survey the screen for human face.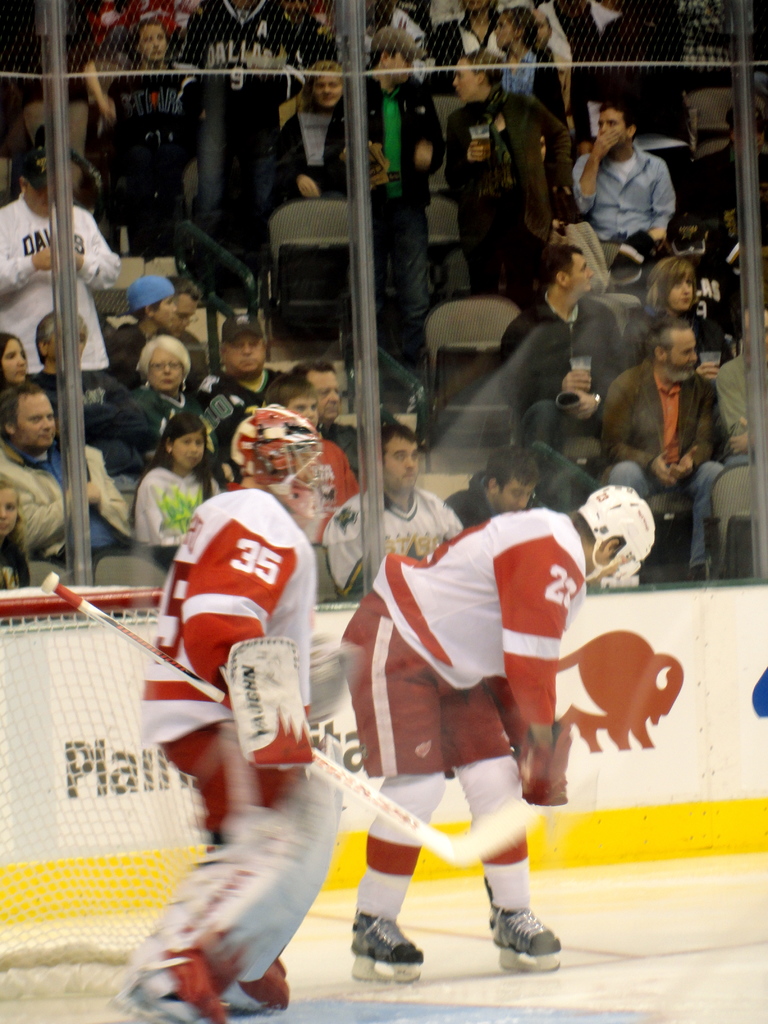
Survey found: box(49, 325, 84, 362).
